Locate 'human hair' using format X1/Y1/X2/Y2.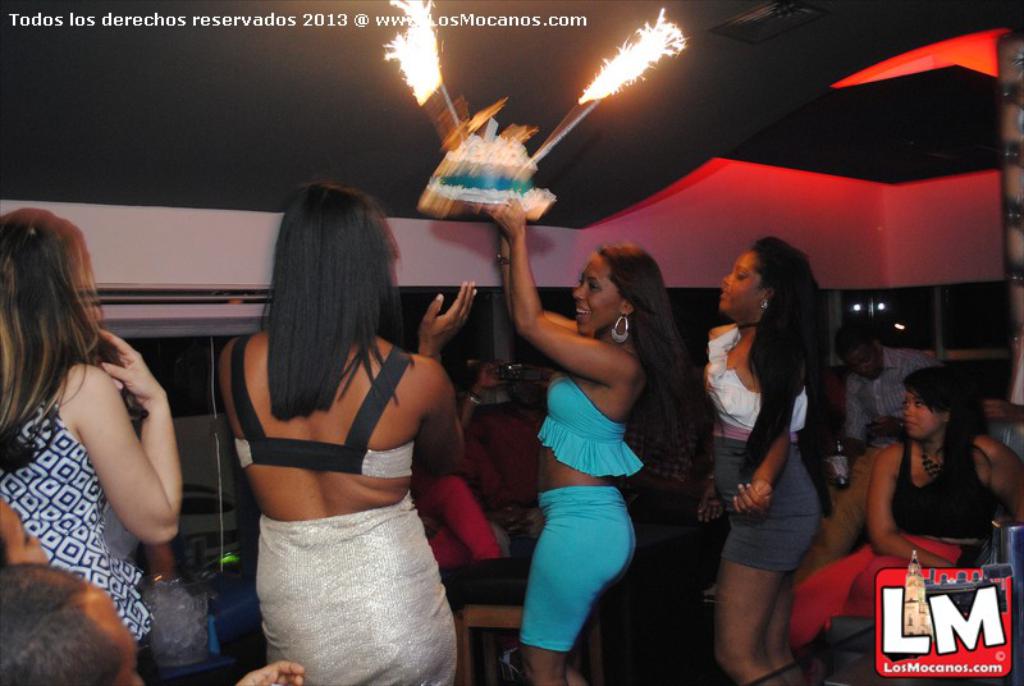
744/235/831/477.
